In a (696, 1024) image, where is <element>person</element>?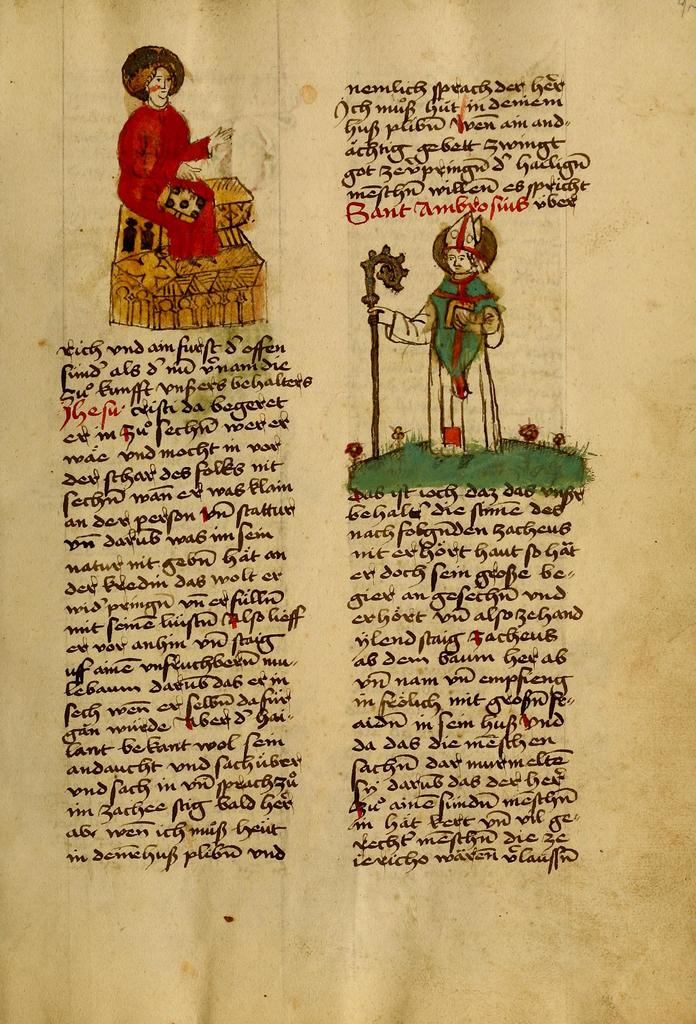
(left=115, top=37, right=236, bottom=286).
